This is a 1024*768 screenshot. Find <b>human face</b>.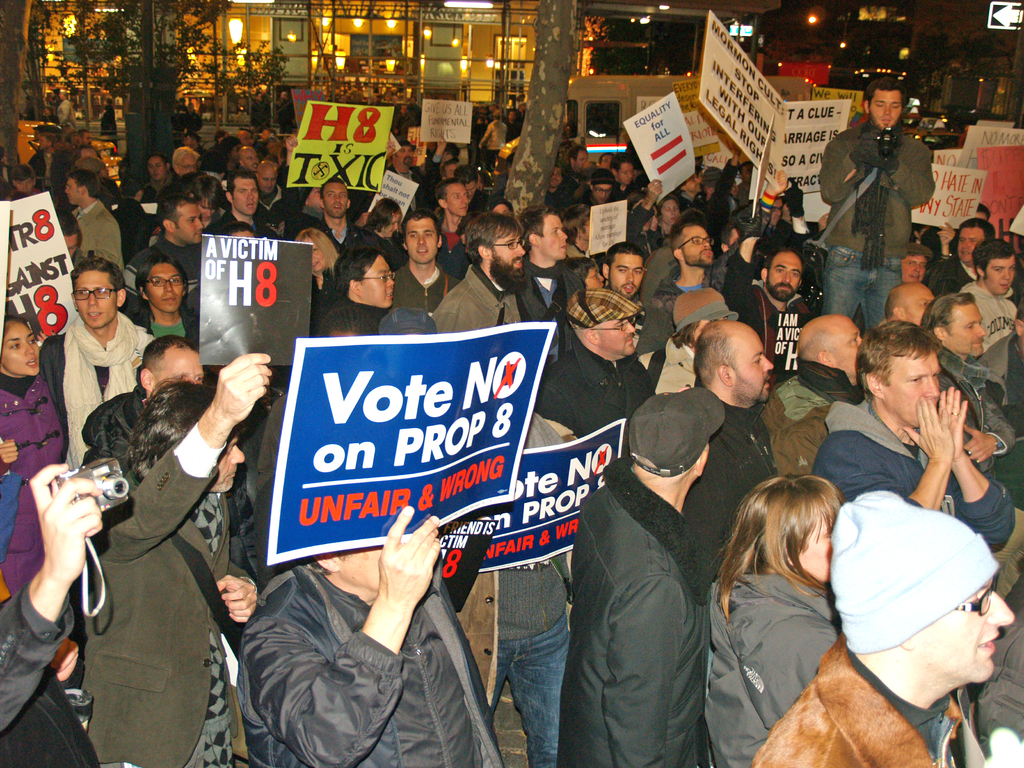
Bounding box: <box>63,177,81,205</box>.
